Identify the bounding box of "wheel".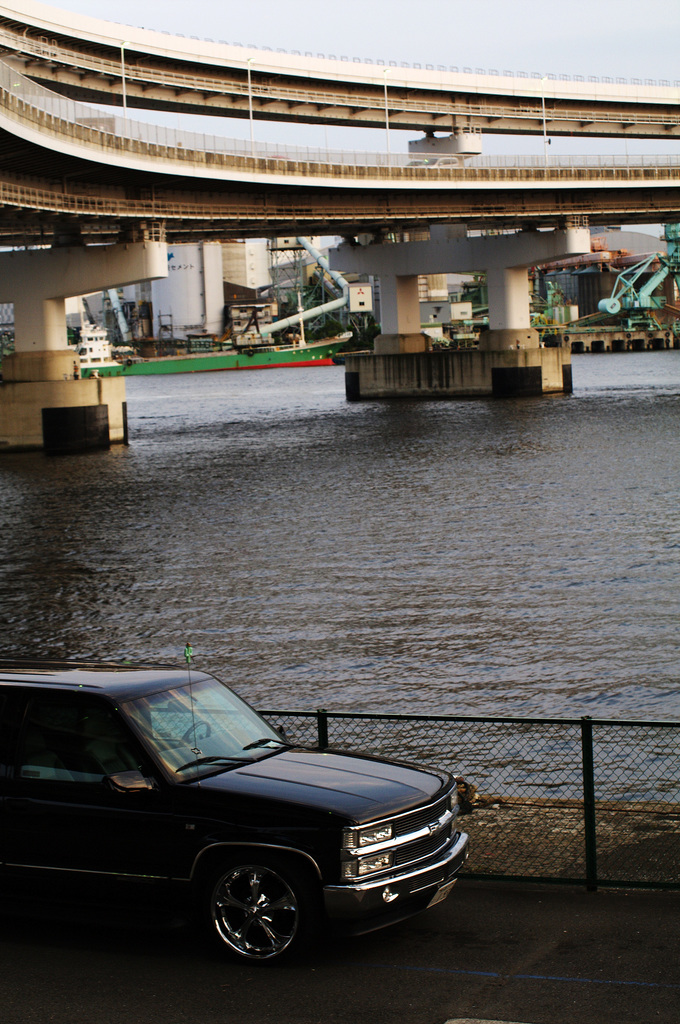
detection(562, 333, 571, 342).
